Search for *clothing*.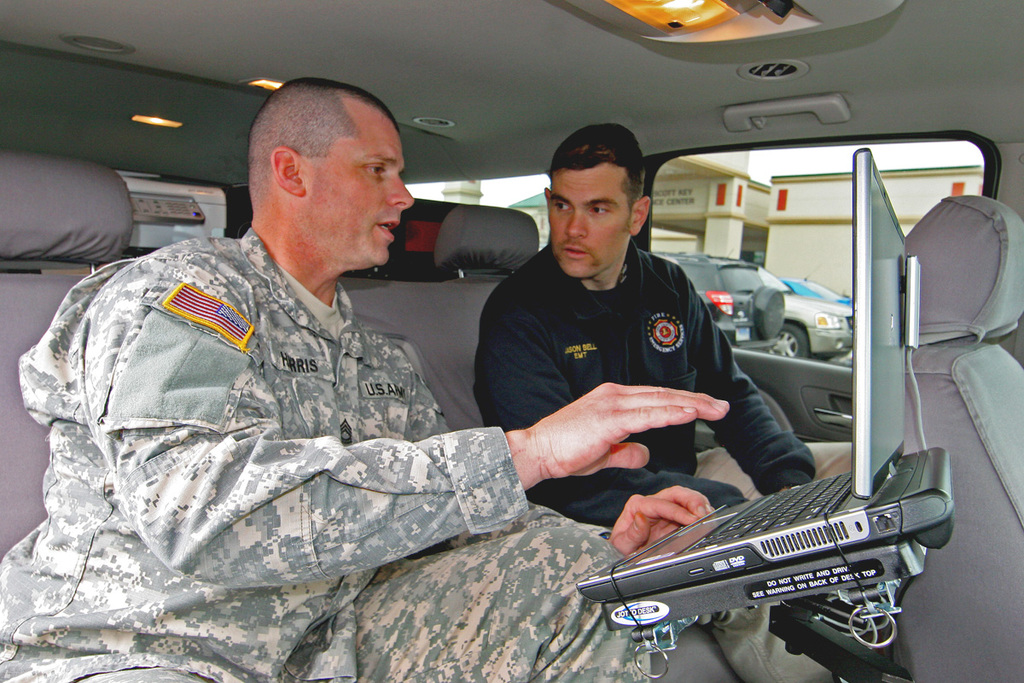
Found at 468:241:823:530.
